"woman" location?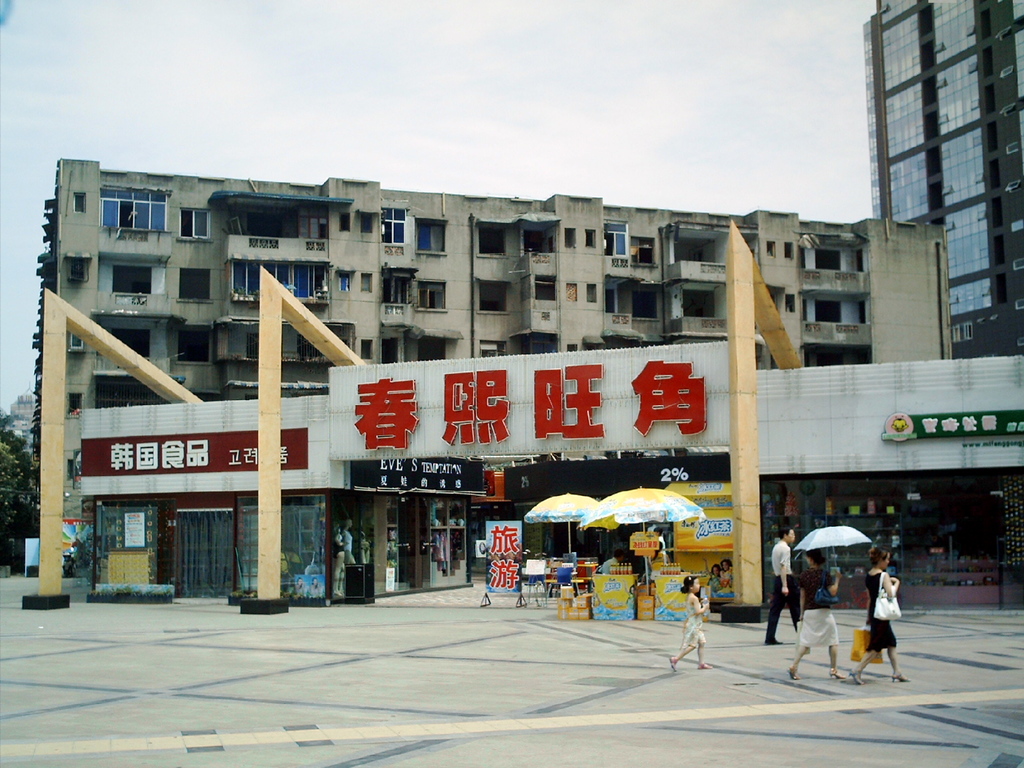
l=311, t=575, r=323, b=599
